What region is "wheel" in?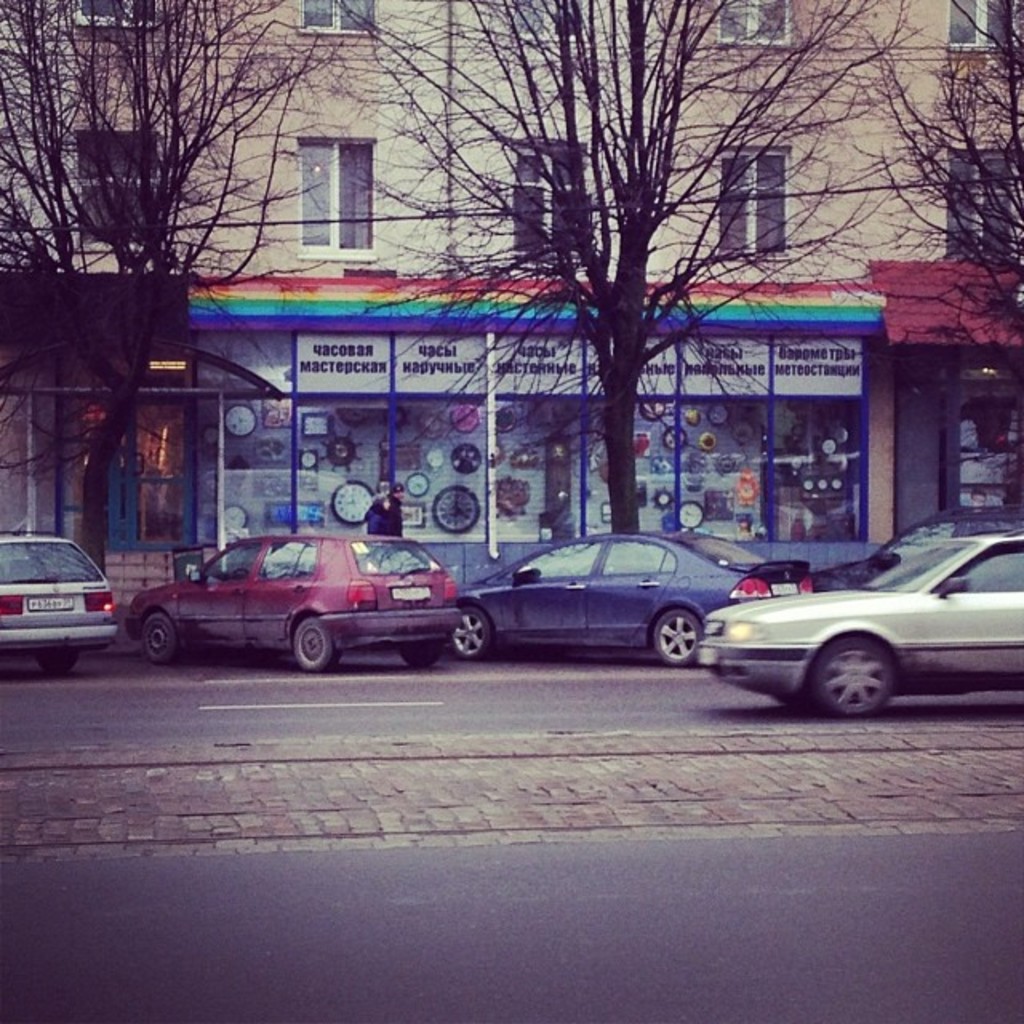
x1=35 y1=653 x2=78 y2=678.
